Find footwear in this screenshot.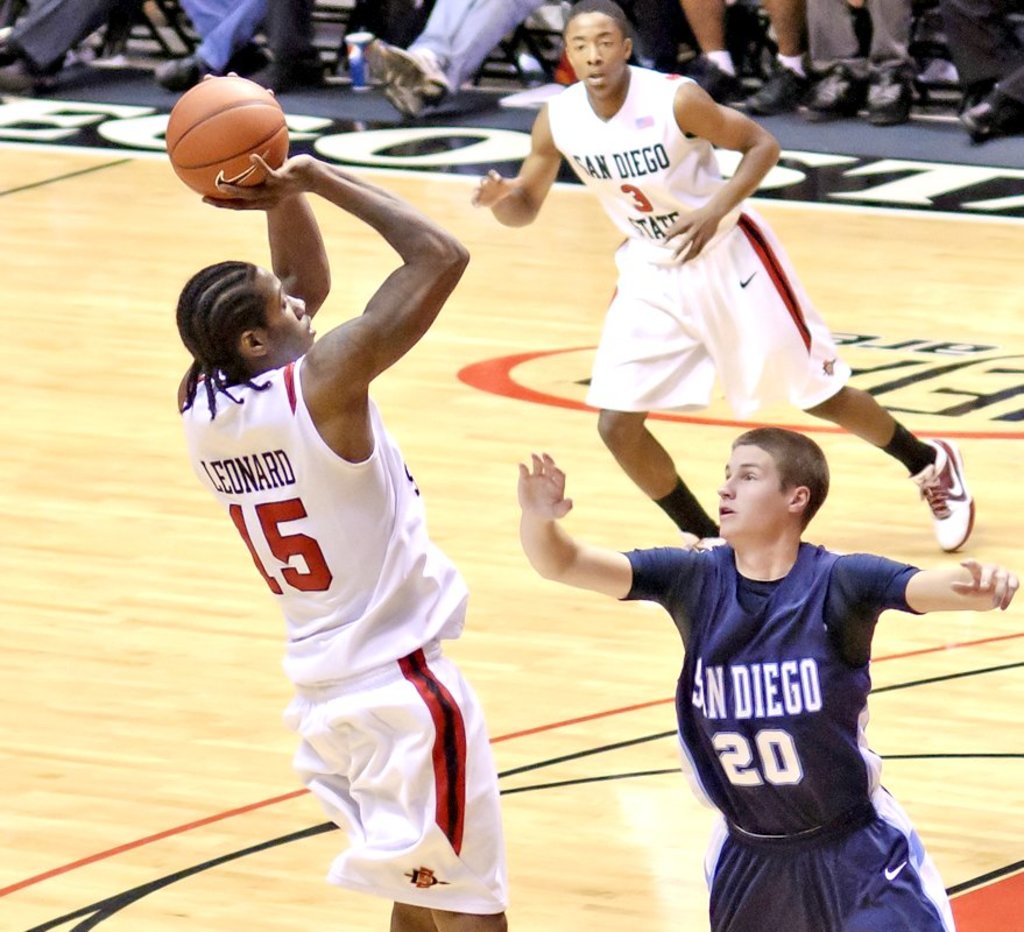
The bounding box for footwear is <bbox>743, 58, 814, 118</bbox>.
